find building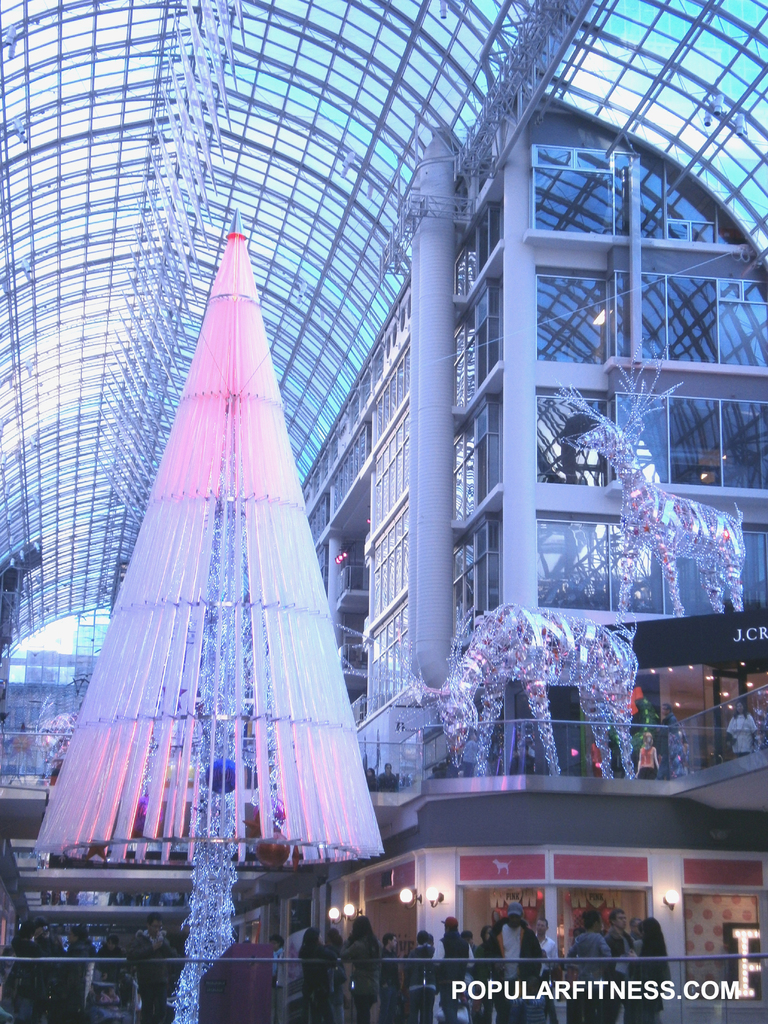
x1=0 y1=0 x2=767 y2=1023
